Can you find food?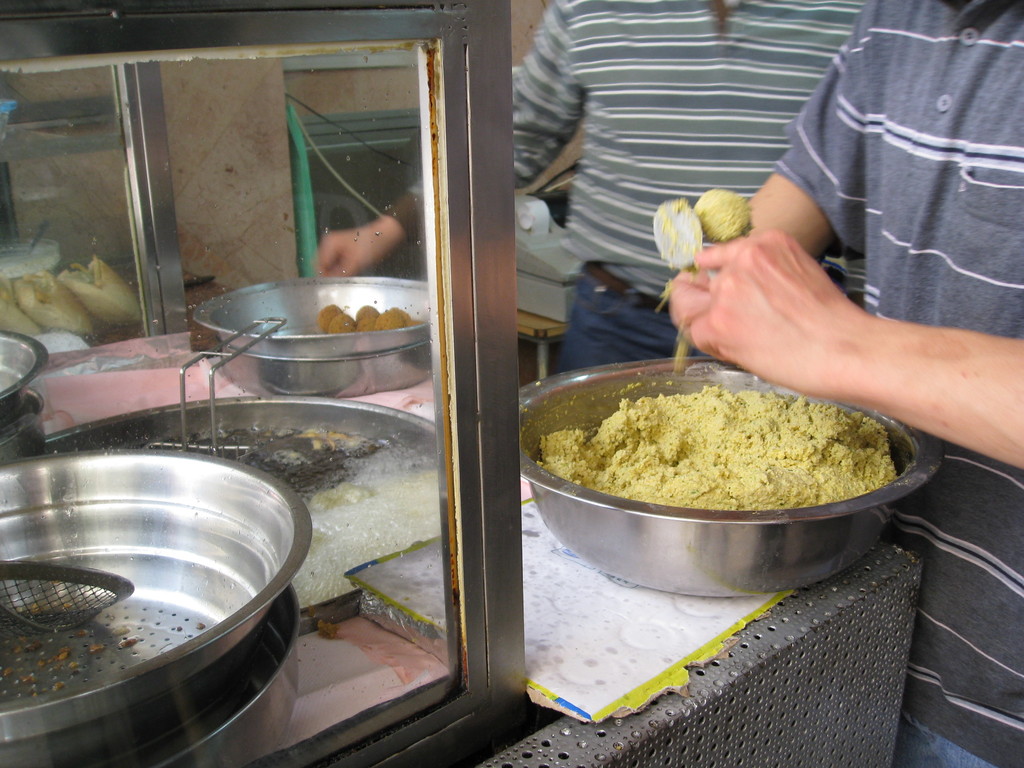
Yes, bounding box: bbox(11, 267, 94, 336).
